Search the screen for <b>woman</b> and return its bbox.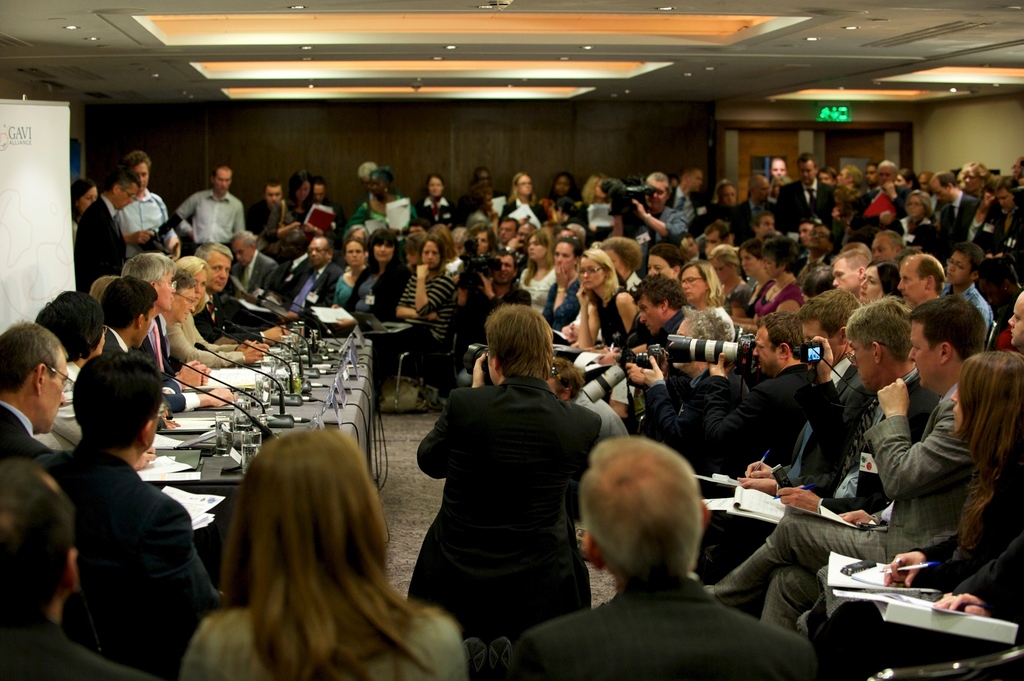
Found: (495, 172, 553, 232).
